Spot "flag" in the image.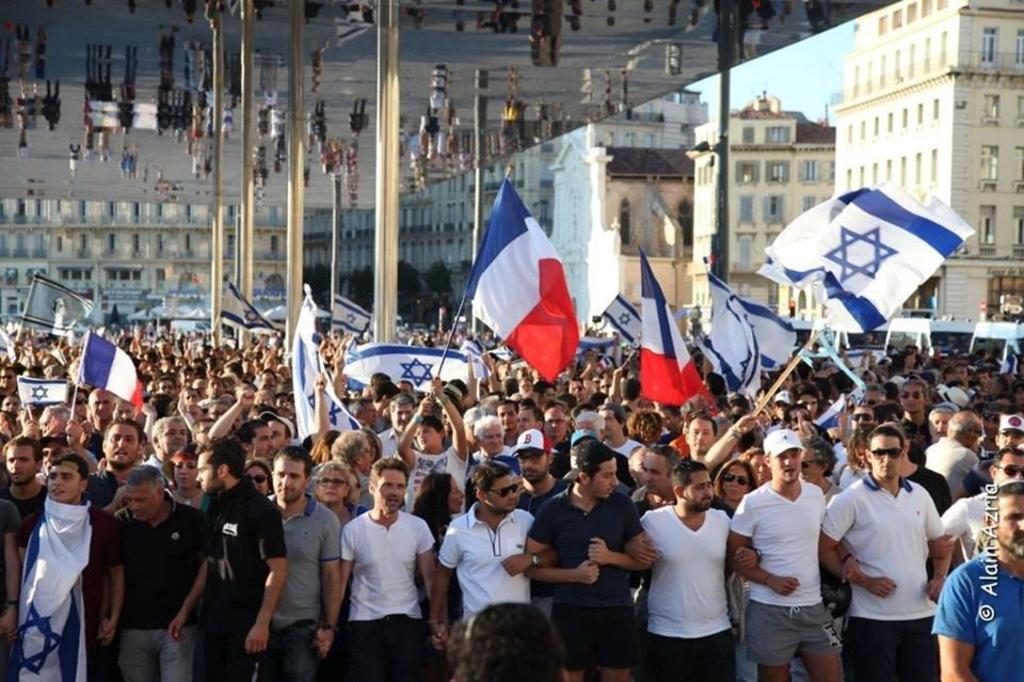
"flag" found at pyautogui.locateOnScreen(640, 243, 716, 408).
